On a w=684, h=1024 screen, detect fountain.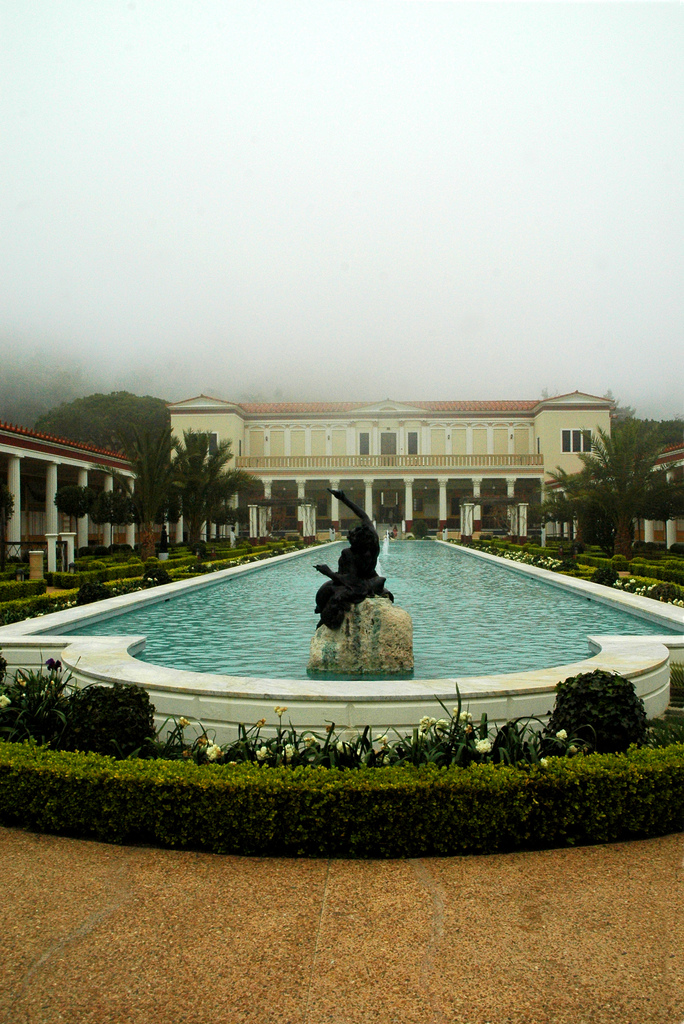
1:527:683:753.
